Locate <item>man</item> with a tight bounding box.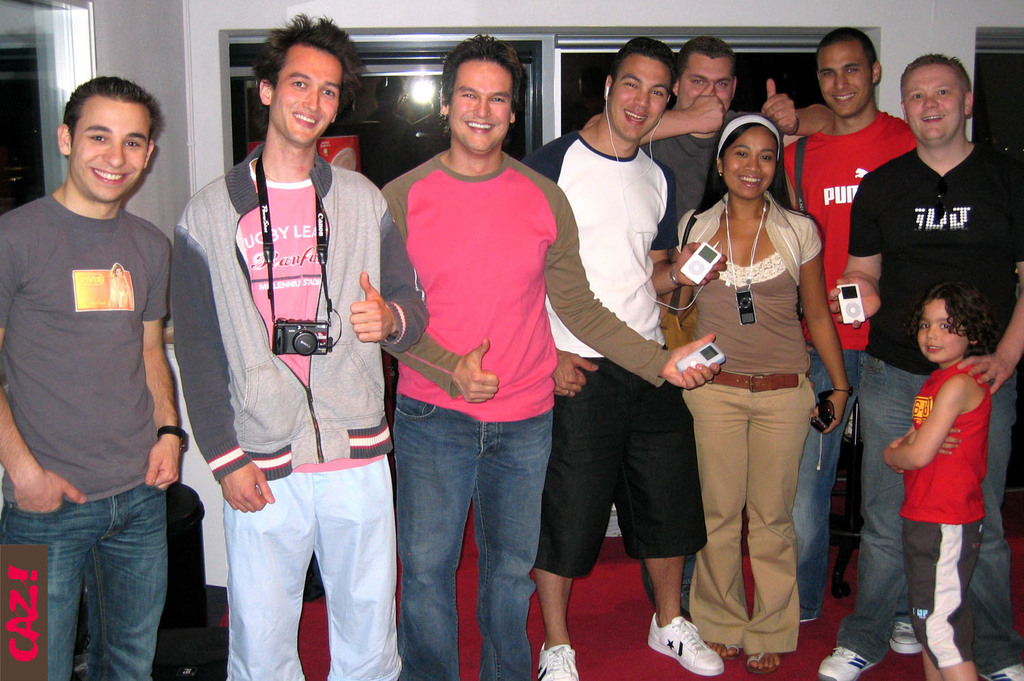
165:9:431:680.
